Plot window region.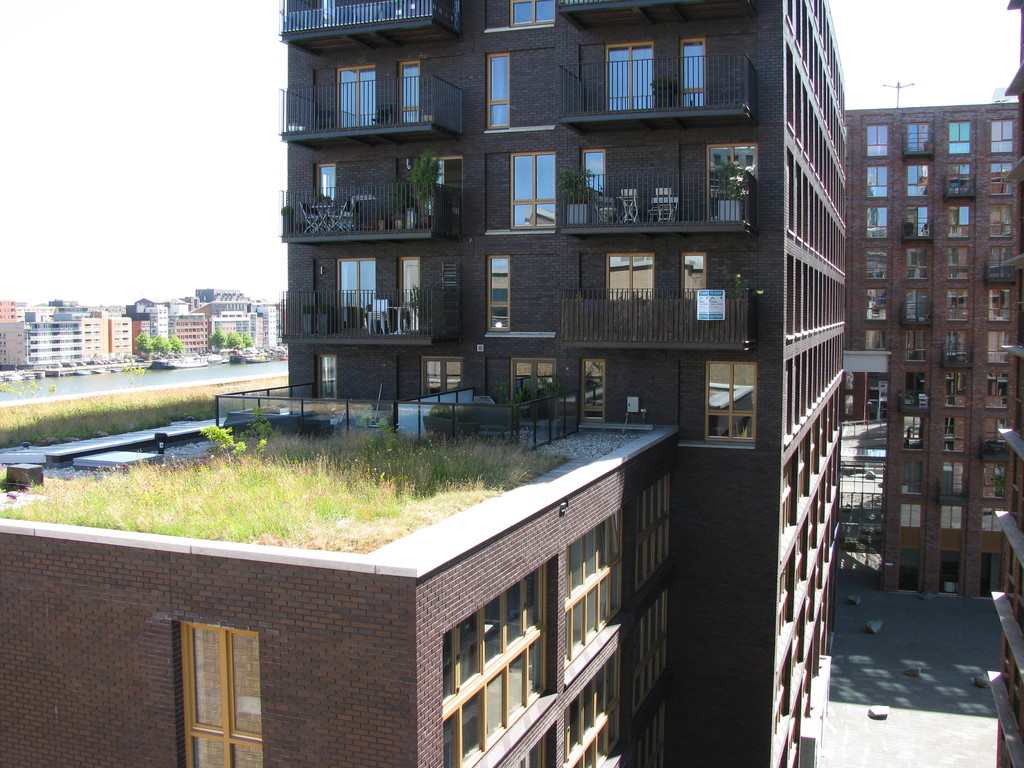
Plotted at <region>426, 157, 459, 223</region>.
